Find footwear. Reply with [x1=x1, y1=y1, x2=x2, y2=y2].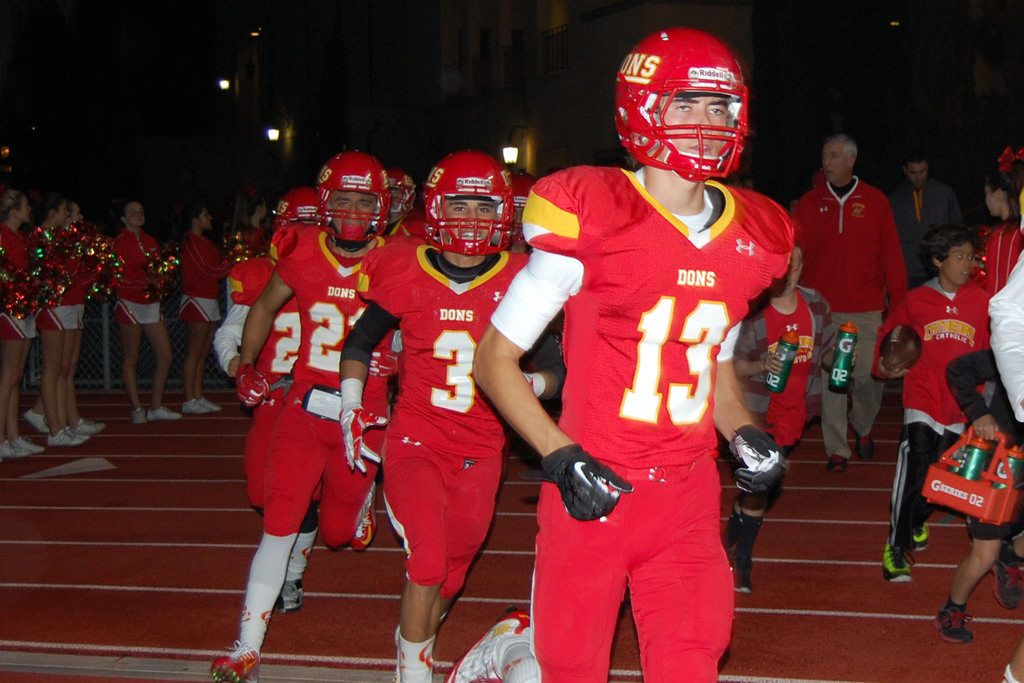
[x1=186, y1=398, x2=214, y2=415].
